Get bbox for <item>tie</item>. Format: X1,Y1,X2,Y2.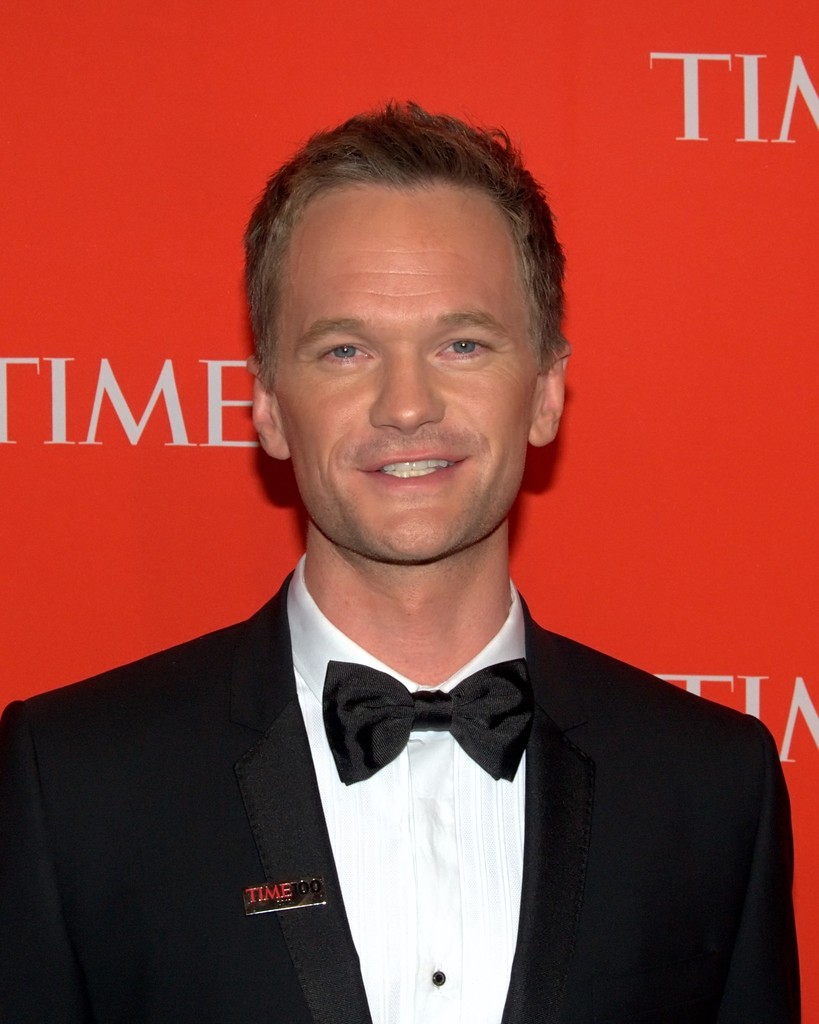
316,656,542,786.
